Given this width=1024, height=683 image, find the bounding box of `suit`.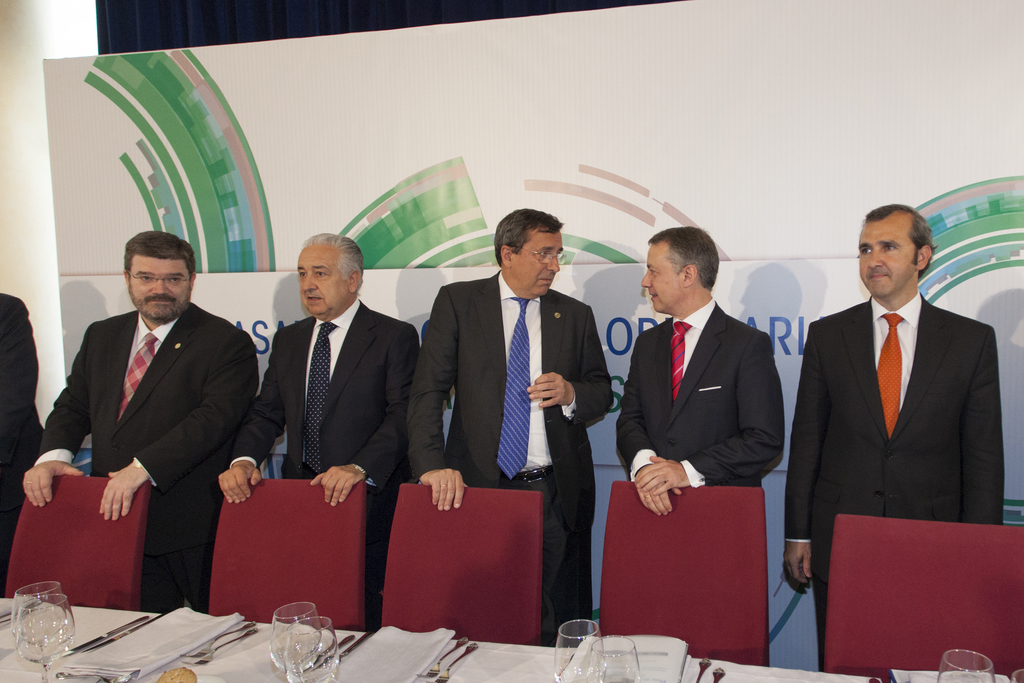
(611, 294, 784, 488).
